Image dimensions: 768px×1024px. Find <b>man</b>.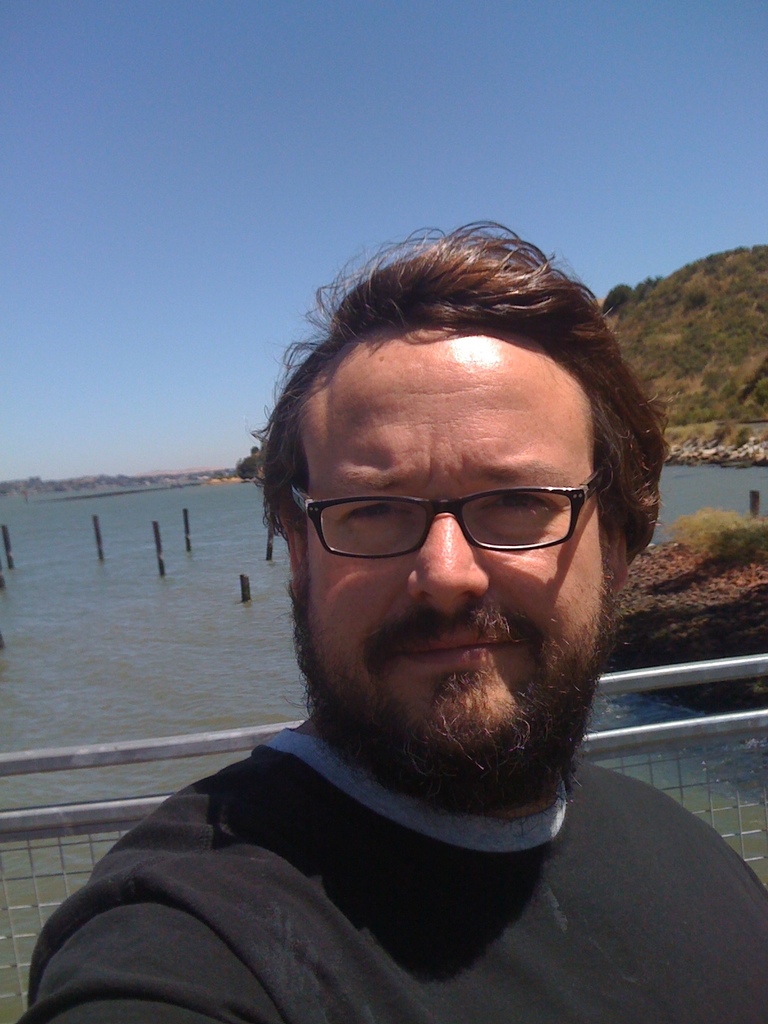
box=[34, 226, 767, 1023].
